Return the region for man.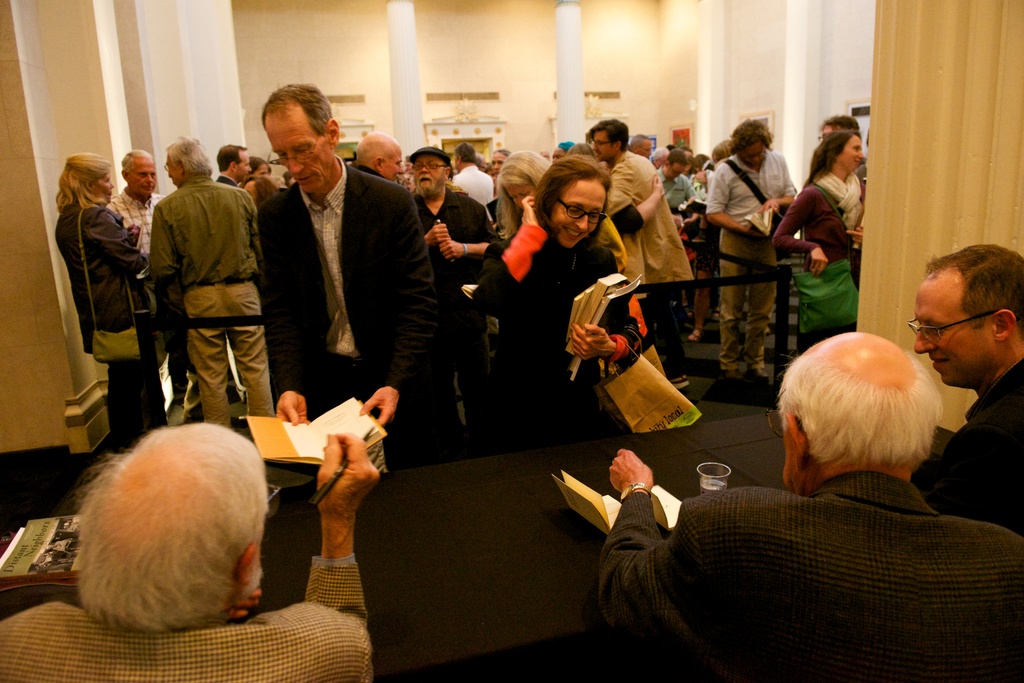
{"x1": 397, "y1": 137, "x2": 512, "y2": 422}.
